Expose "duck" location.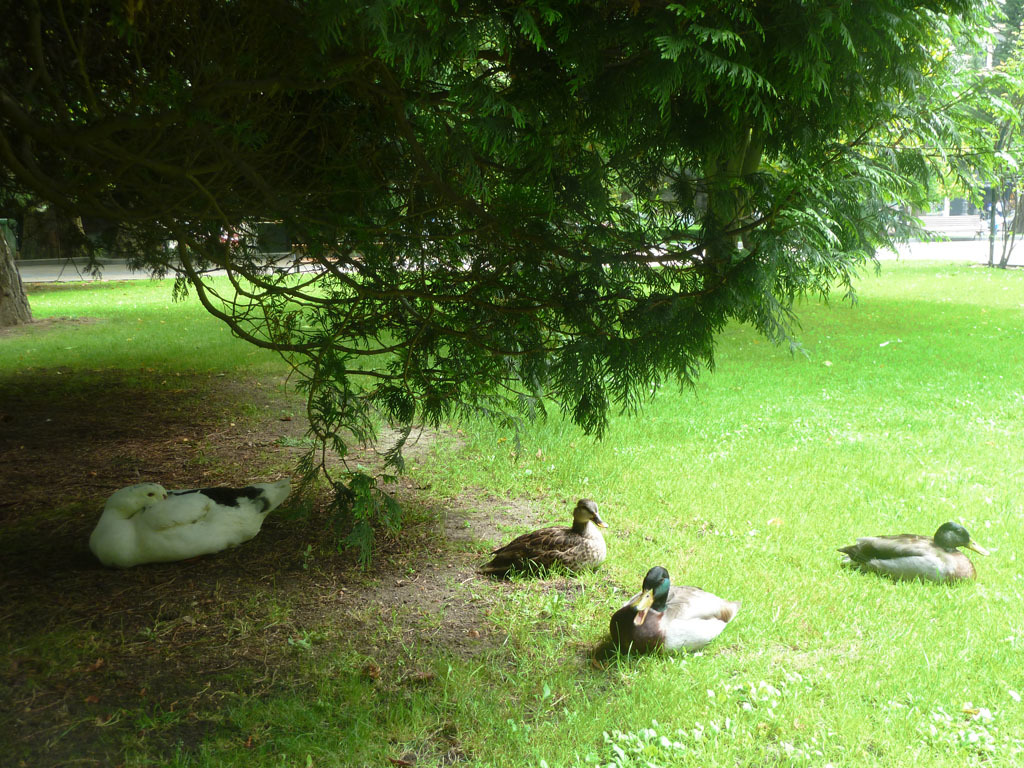
Exposed at left=486, top=500, right=608, bottom=578.
